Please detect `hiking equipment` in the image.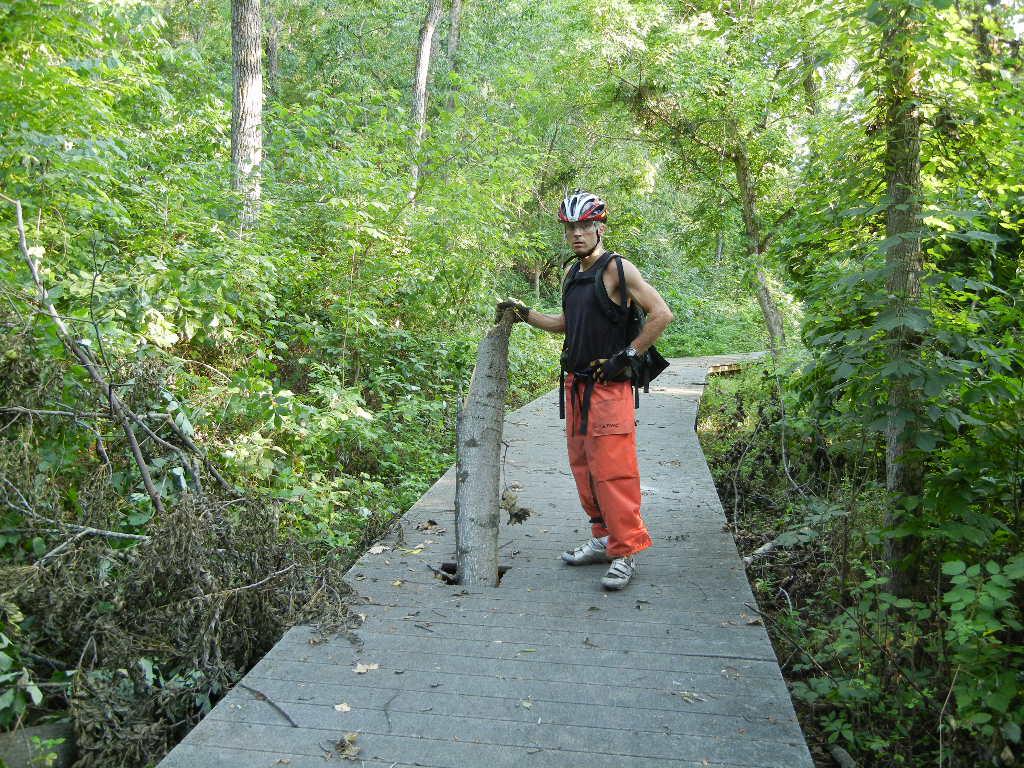
left=557, top=191, right=615, bottom=254.
